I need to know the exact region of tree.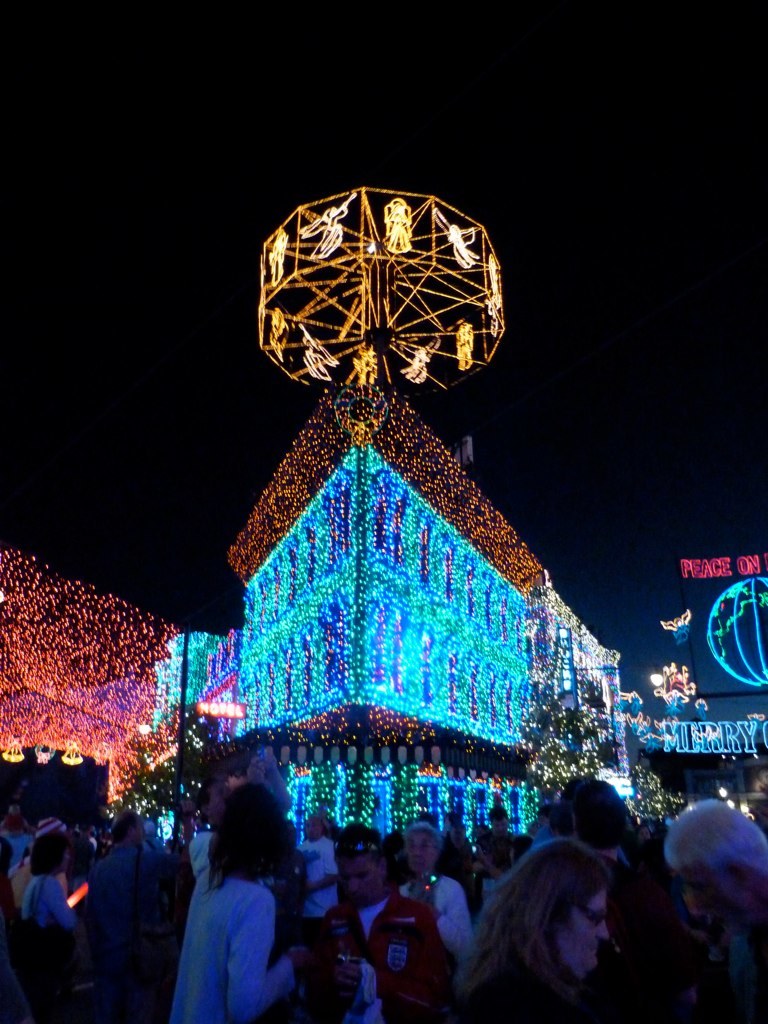
Region: Rect(519, 625, 606, 824).
